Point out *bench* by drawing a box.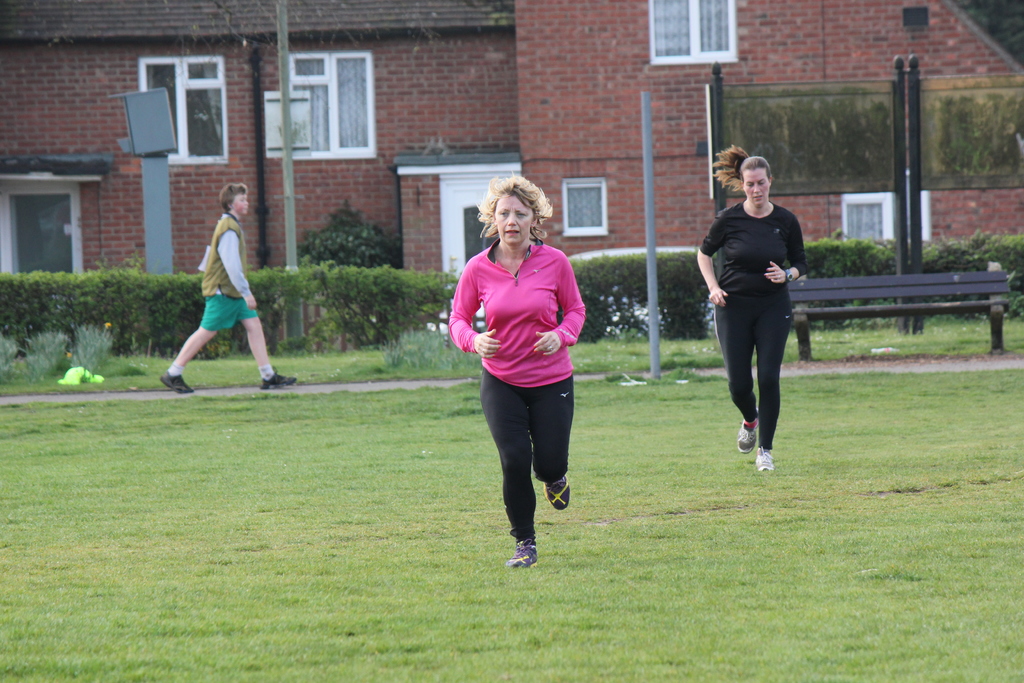
detection(790, 260, 1011, 357).
